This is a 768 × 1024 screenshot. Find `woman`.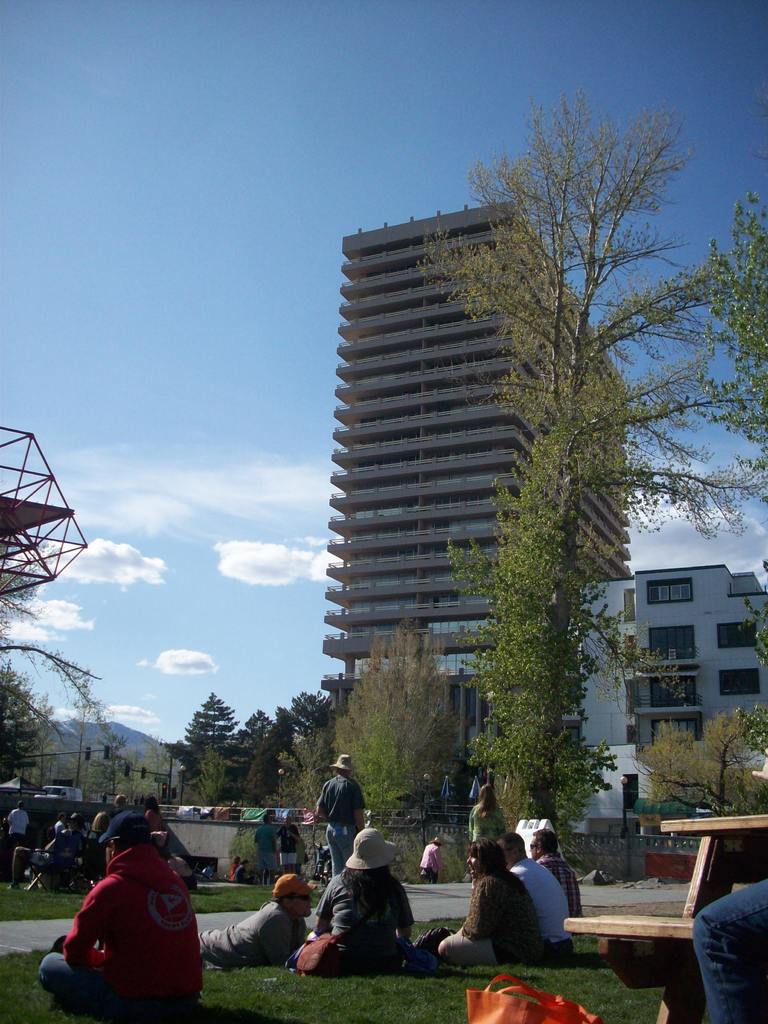
Bounding box: [x1=288, y1=825, x2=419, y2=961].
